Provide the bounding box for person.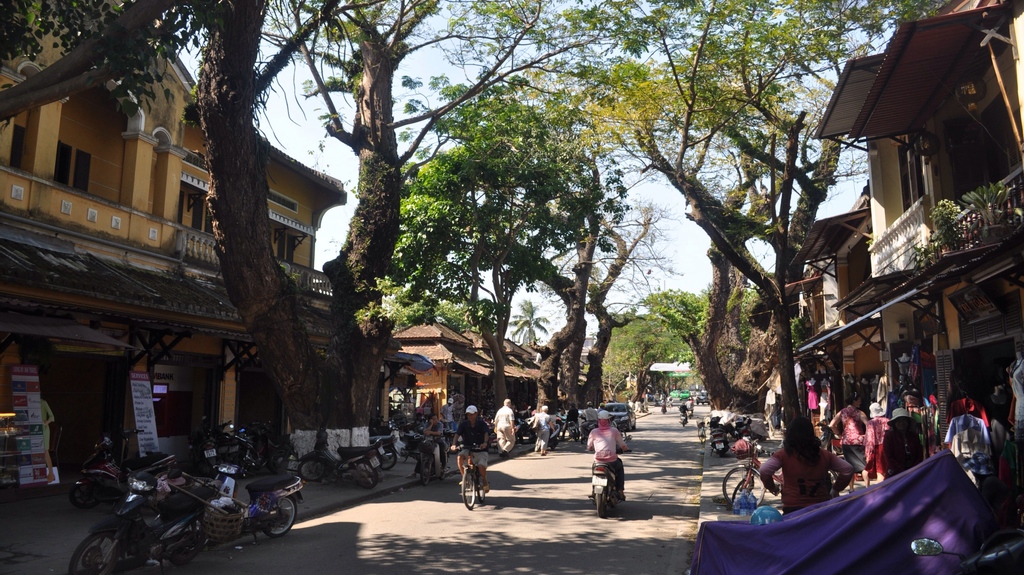
BBox(564, 406, 584, 441).
